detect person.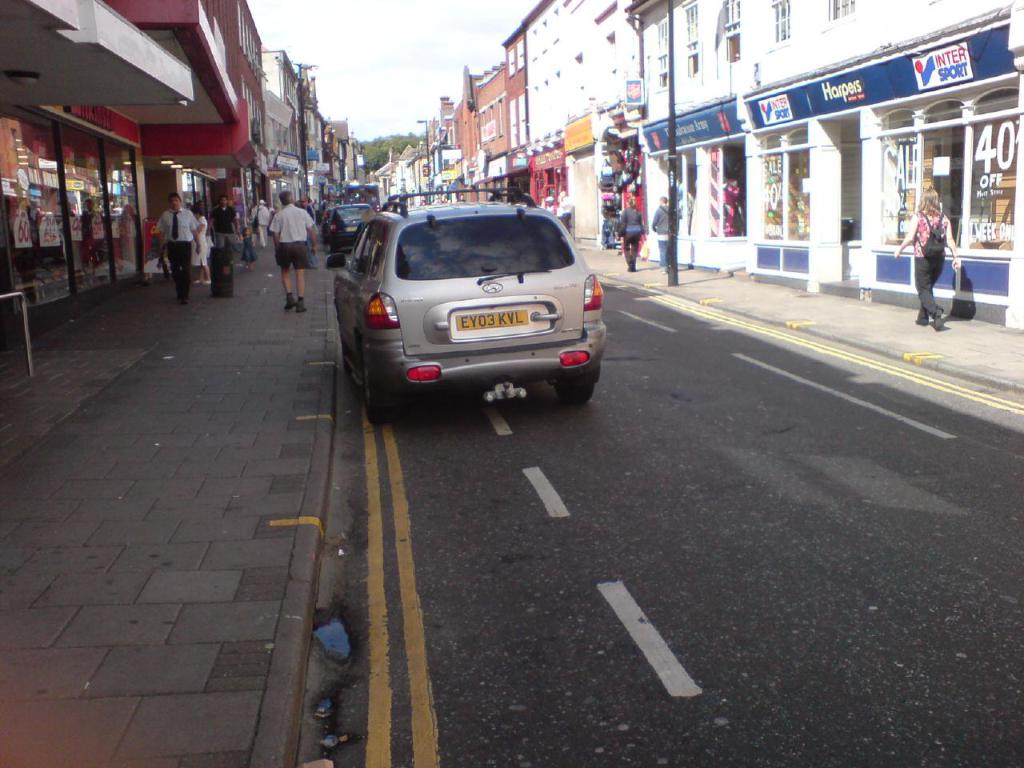
Detected at bbox=[614, 198, 642, 270].
